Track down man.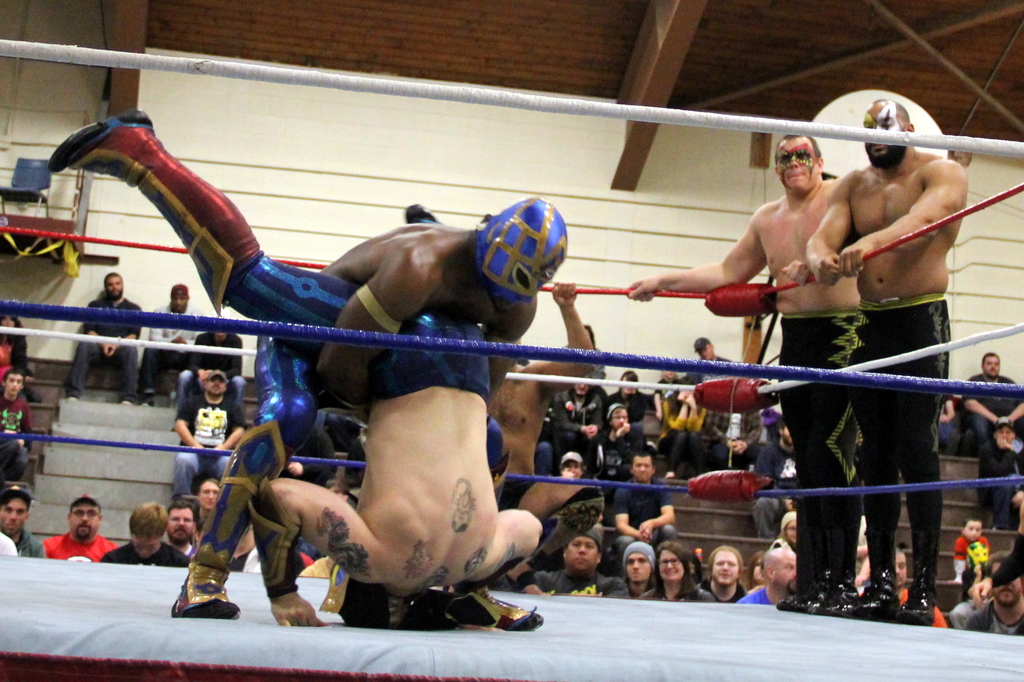
Tracked to [x1=0, y1=483, x2=52, y2=556].
